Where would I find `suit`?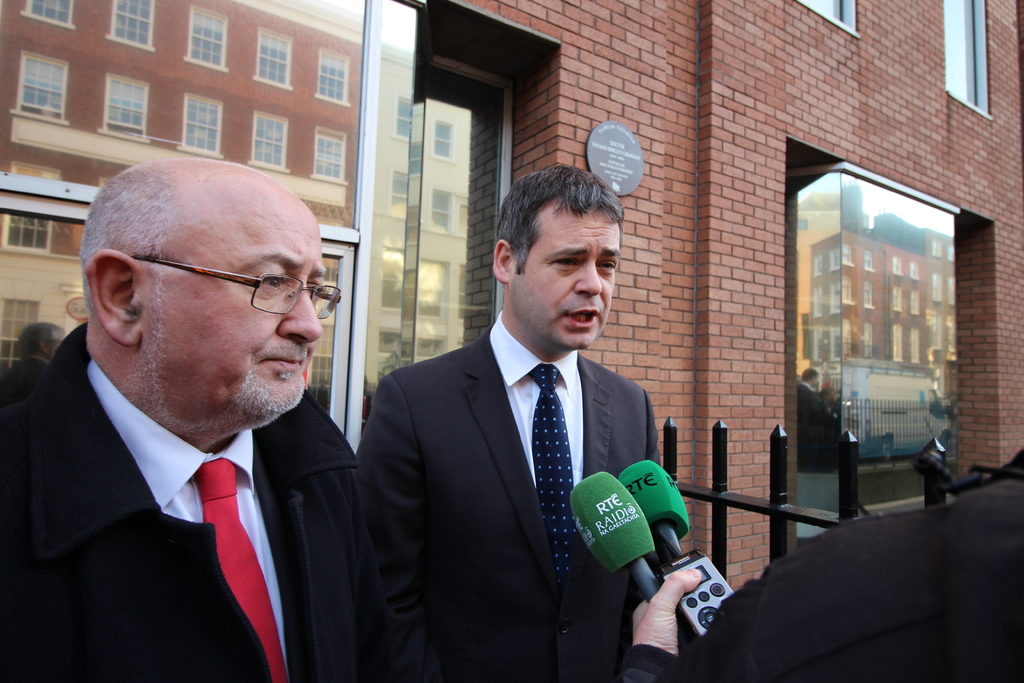
At 17:210:378:671.
